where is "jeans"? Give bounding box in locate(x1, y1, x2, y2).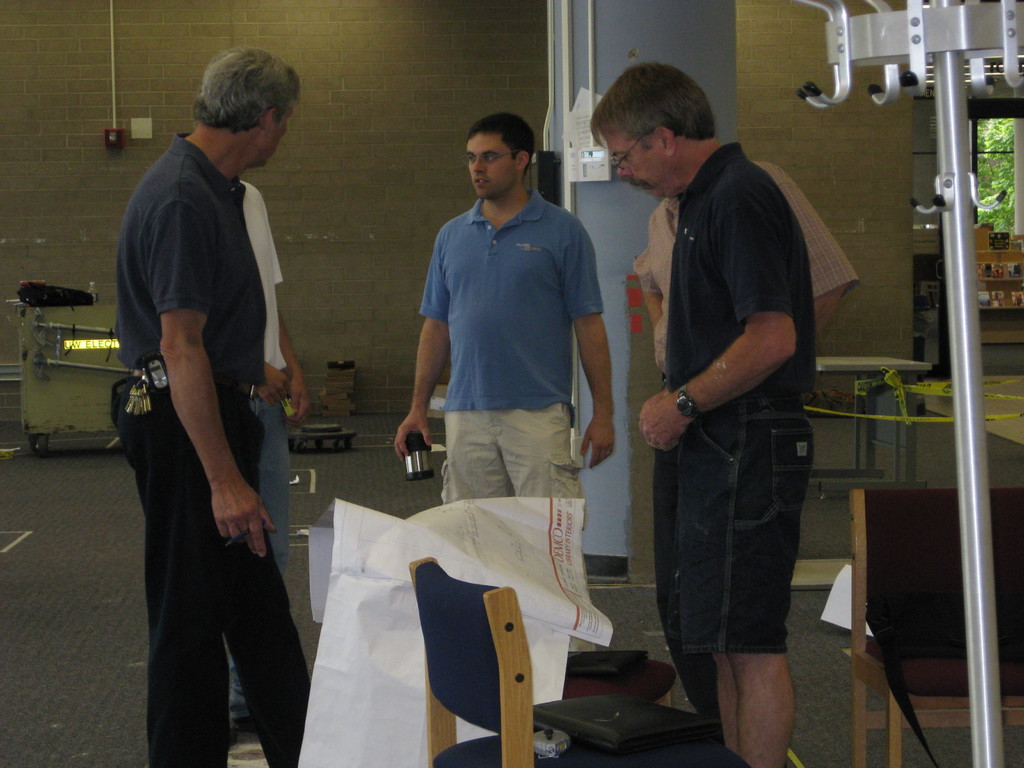
locate(115, 378, 308, 761).
